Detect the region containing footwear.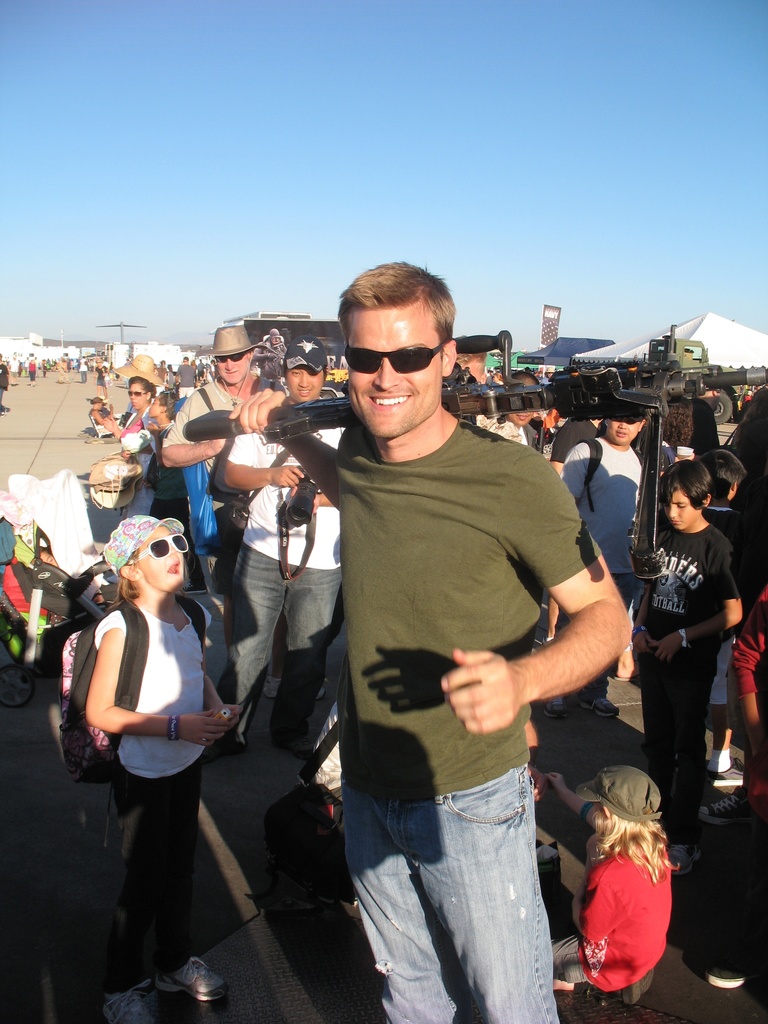
(left=264, top=672, right=328, bottom=700).
